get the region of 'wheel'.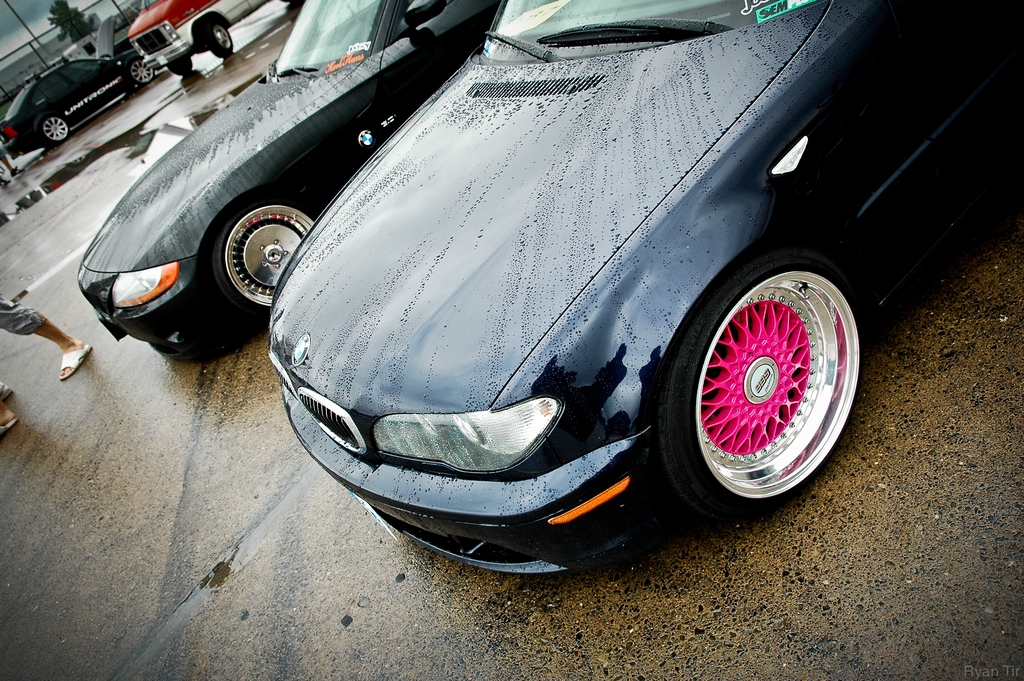
crop(126, 58, 156, 85).
